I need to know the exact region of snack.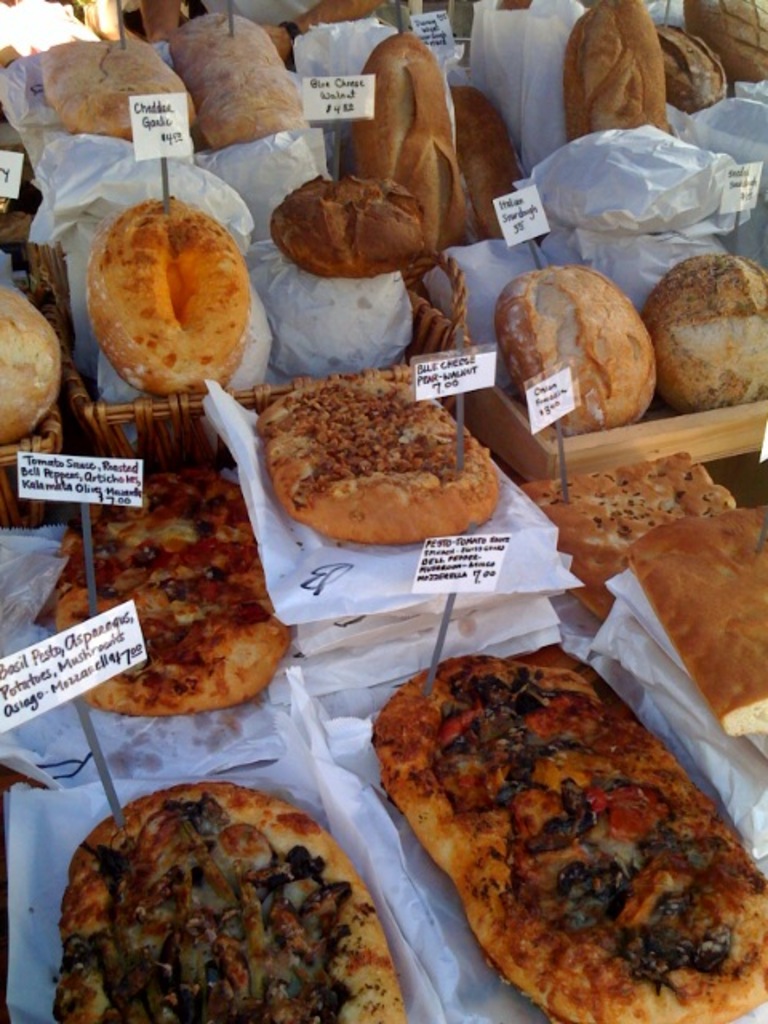
Region: <bbox>355, 32, 467, 240</bbox>.
